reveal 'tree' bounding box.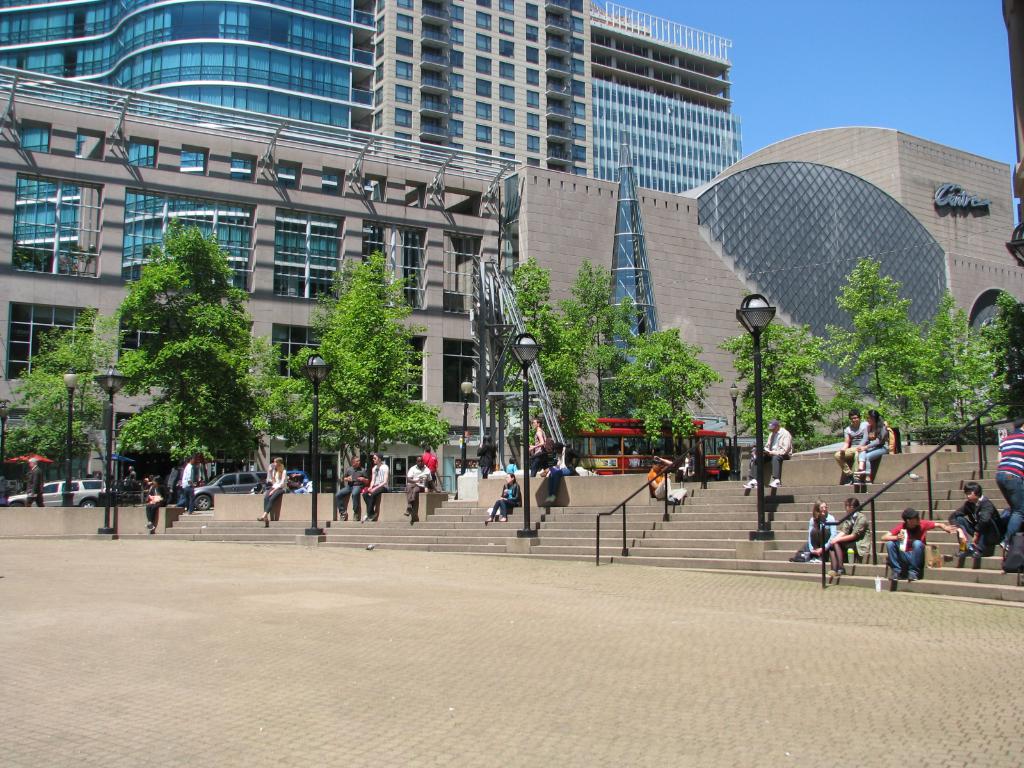
Revealed: <box>570,259,618,416</box>.
